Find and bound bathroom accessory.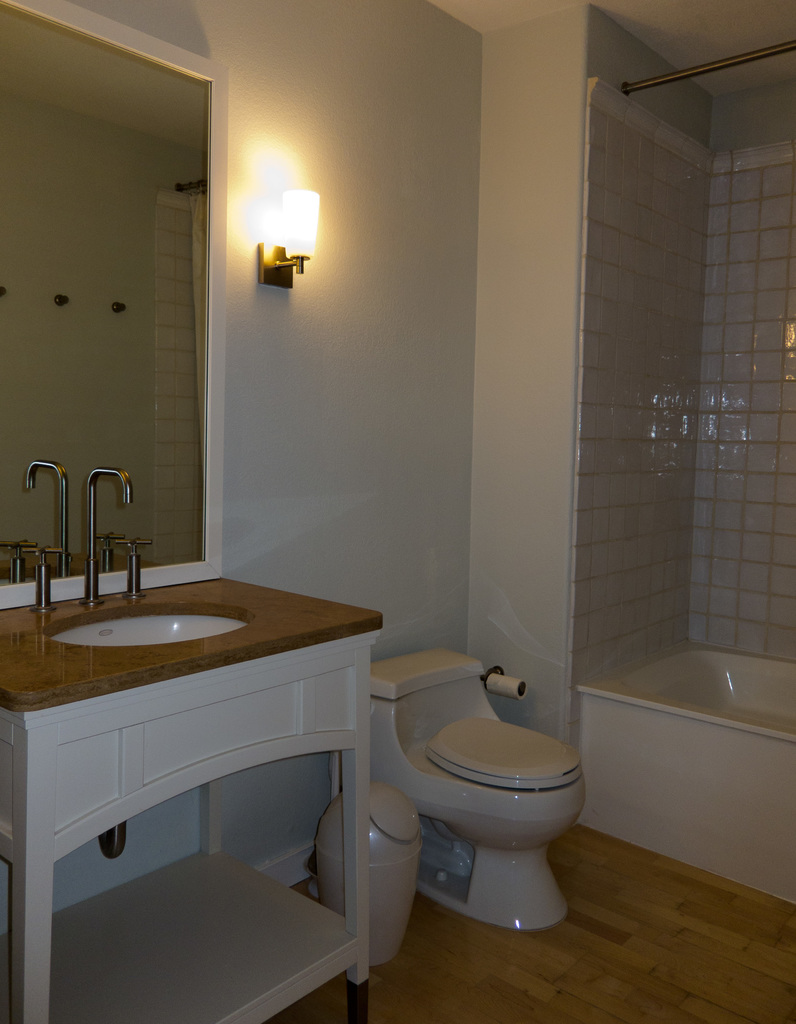
Bound: l=111, t=547, r=148, b=603.
